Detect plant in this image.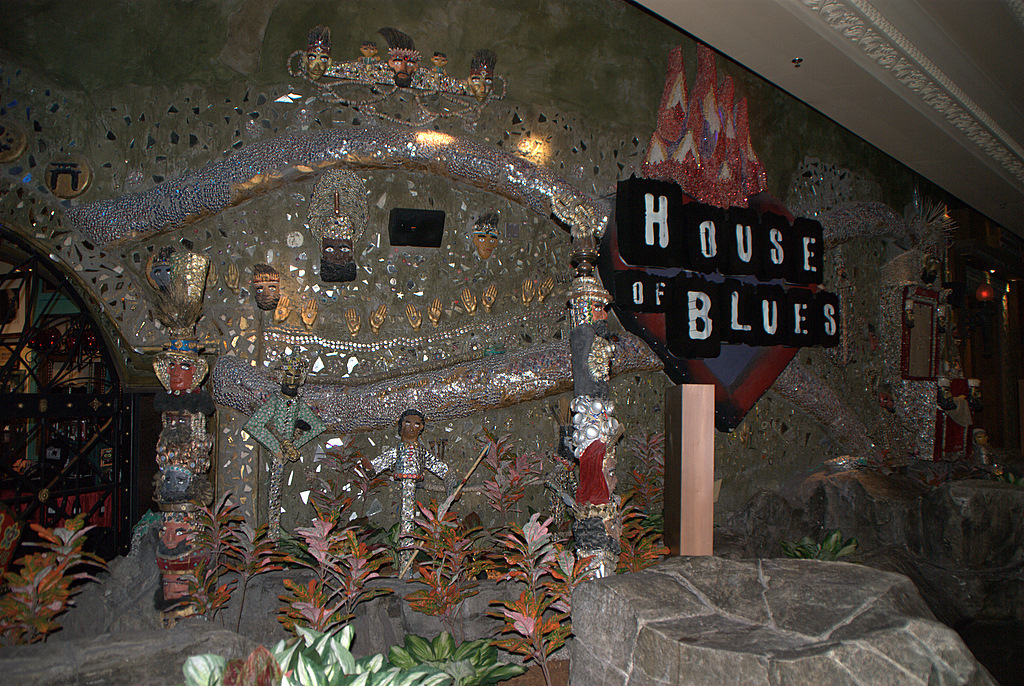
Detection: [792,529,860,557].
